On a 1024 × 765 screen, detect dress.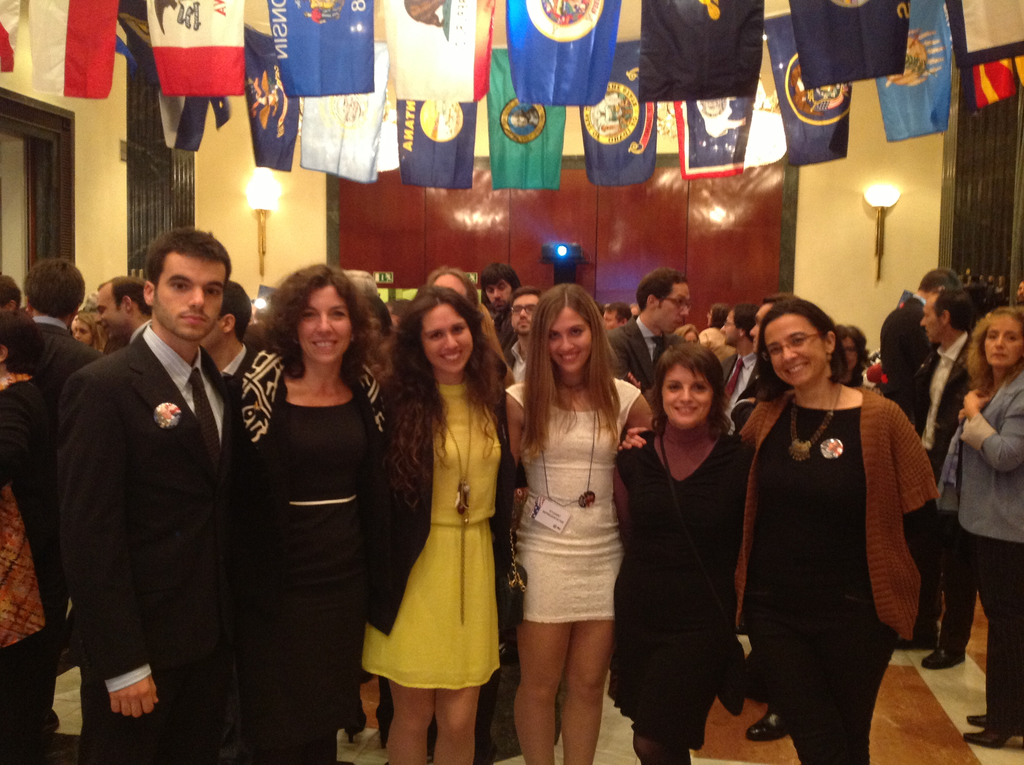
pyautogui.locateOnScreen(360, 380, 500, 693).
